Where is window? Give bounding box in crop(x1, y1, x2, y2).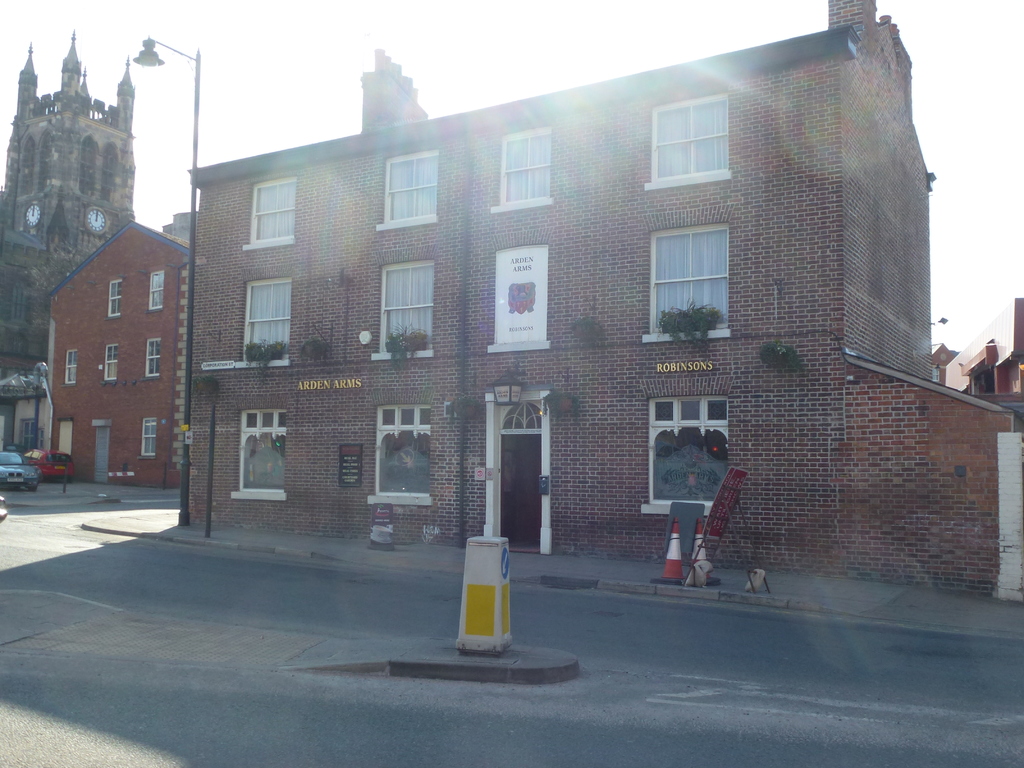
crop(18, 417, 34, 447).
